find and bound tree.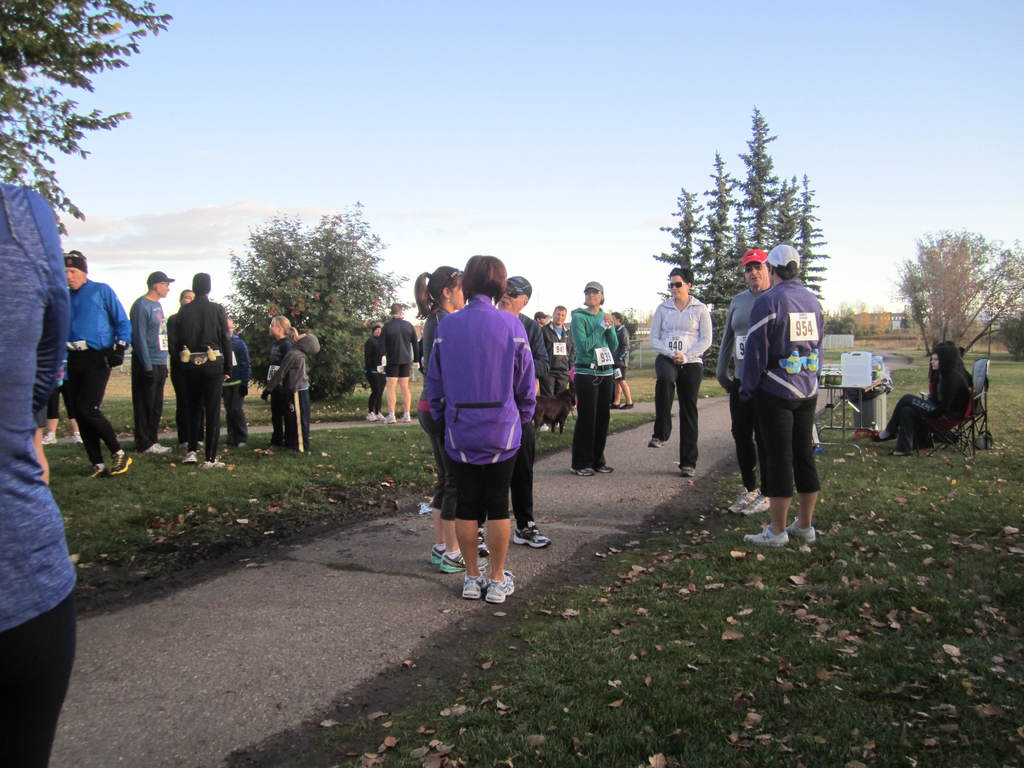
Bound: 218 196 419 401.
